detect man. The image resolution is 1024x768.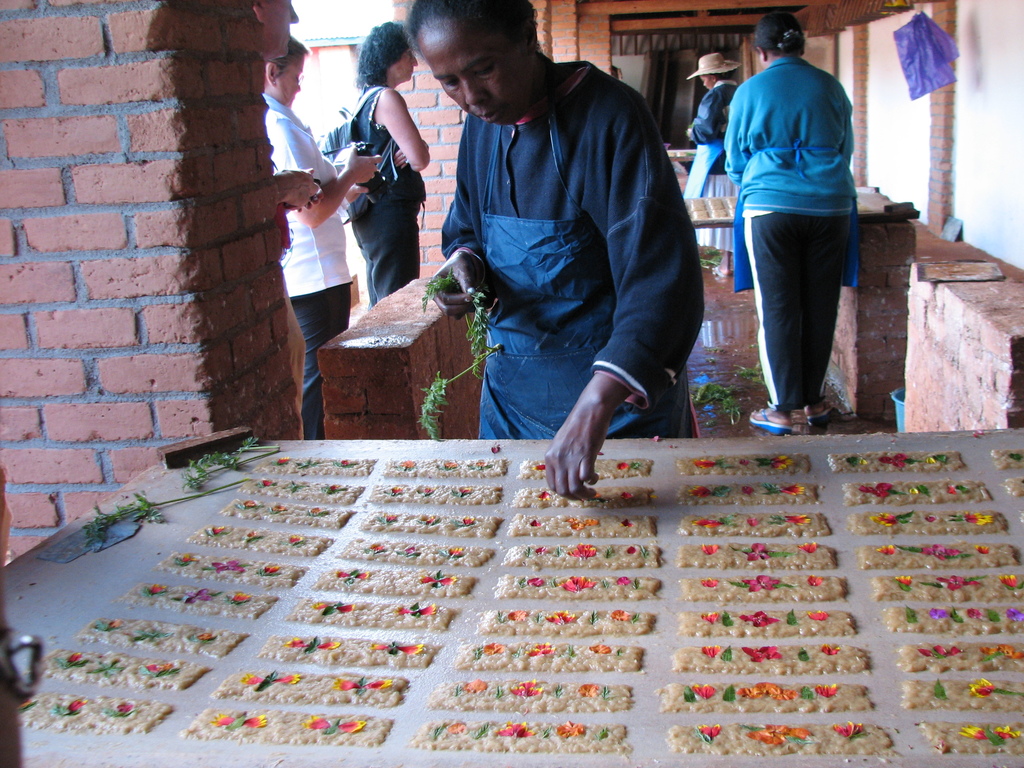
{"x1": 242, "y1": 0, "x2": 326, "y2": 442}.
